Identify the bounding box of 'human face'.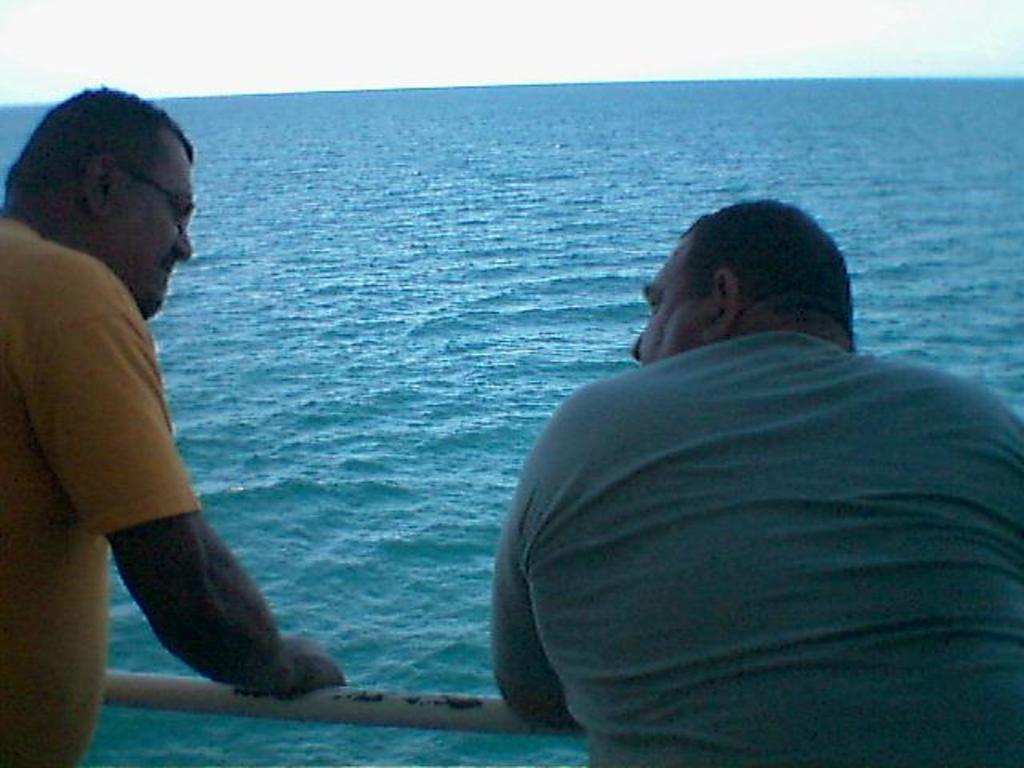
106 138 195 323.
